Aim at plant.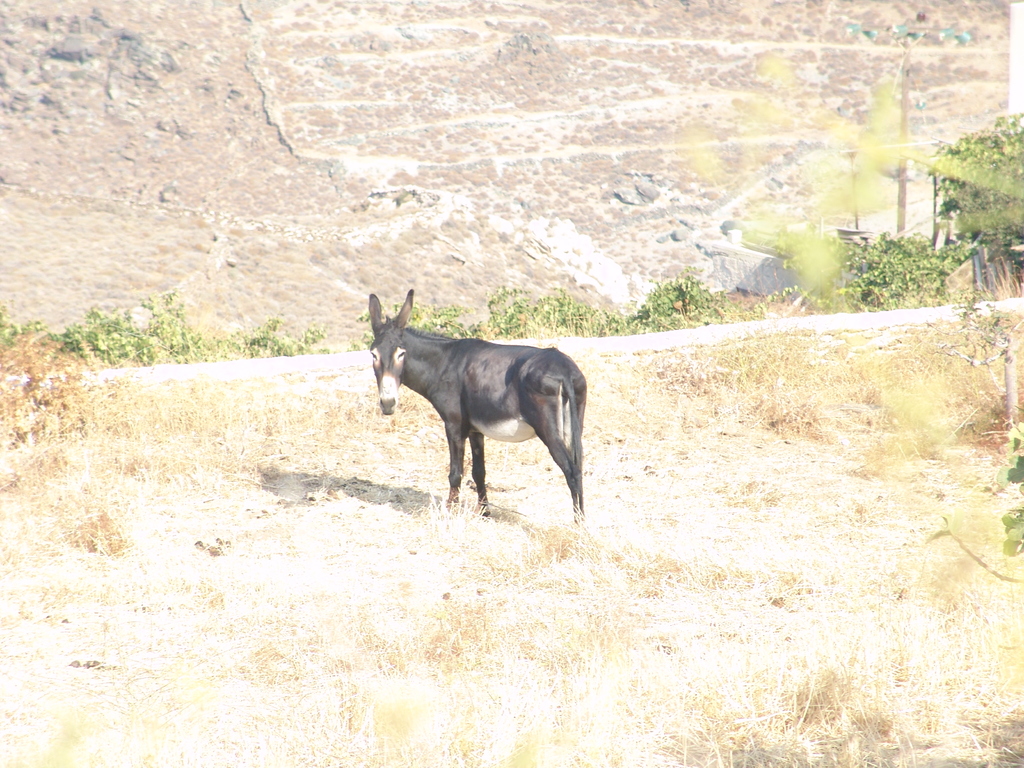
Aimed at left=0, top=109, right=1023, bottom=767.
